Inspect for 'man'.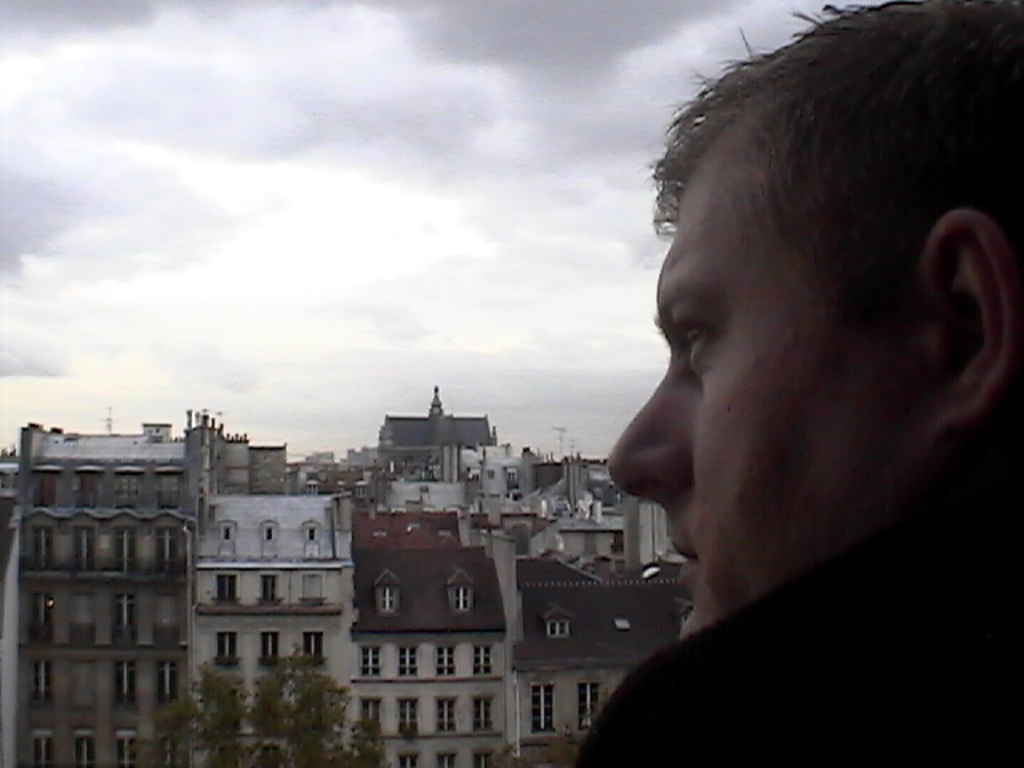
Inspection: l=574, t=0, r=1022, b=766.
